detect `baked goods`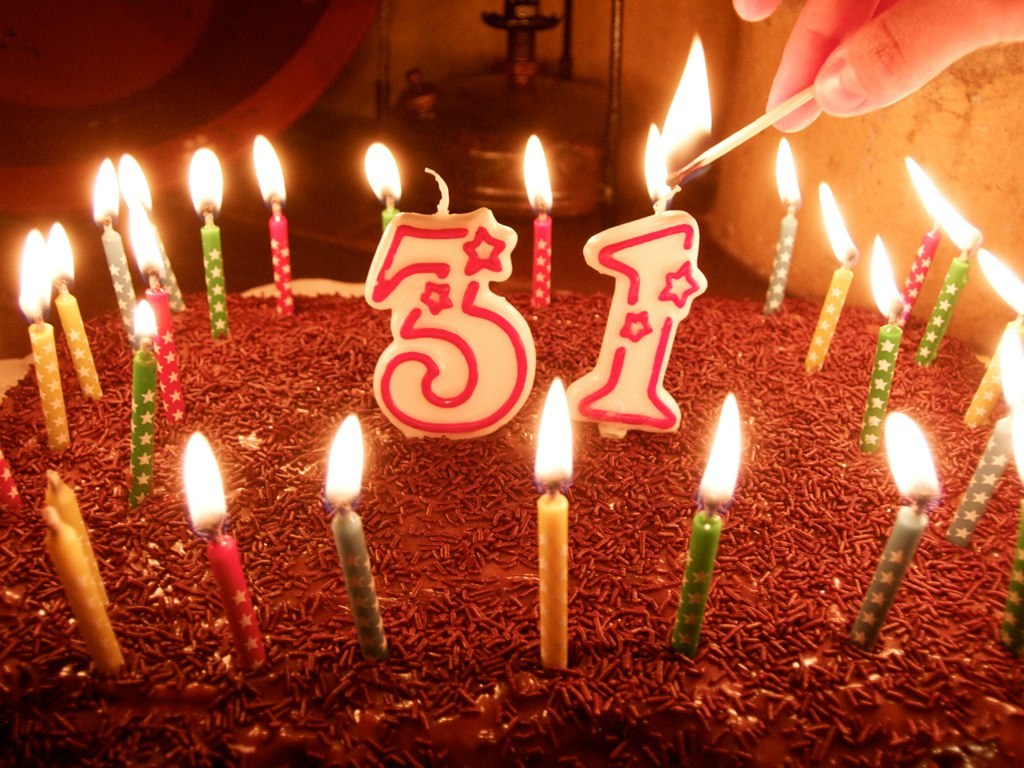
{"left": 0, "top": 299, "right": 1016, "bottom": 767}
